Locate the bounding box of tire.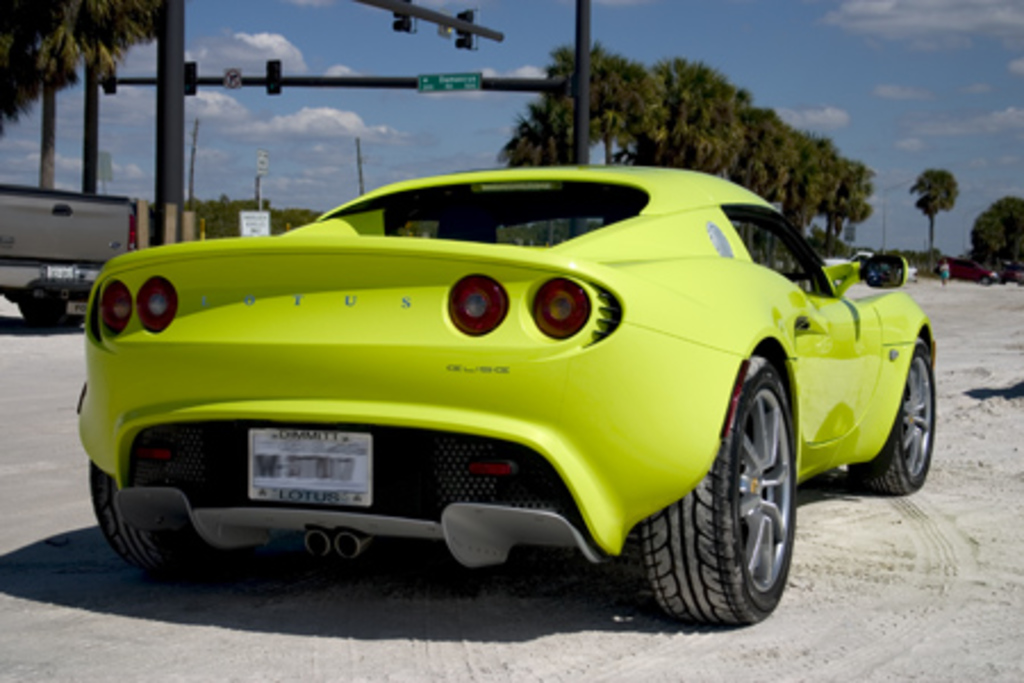
Bounding box: 856/346/935/496.
